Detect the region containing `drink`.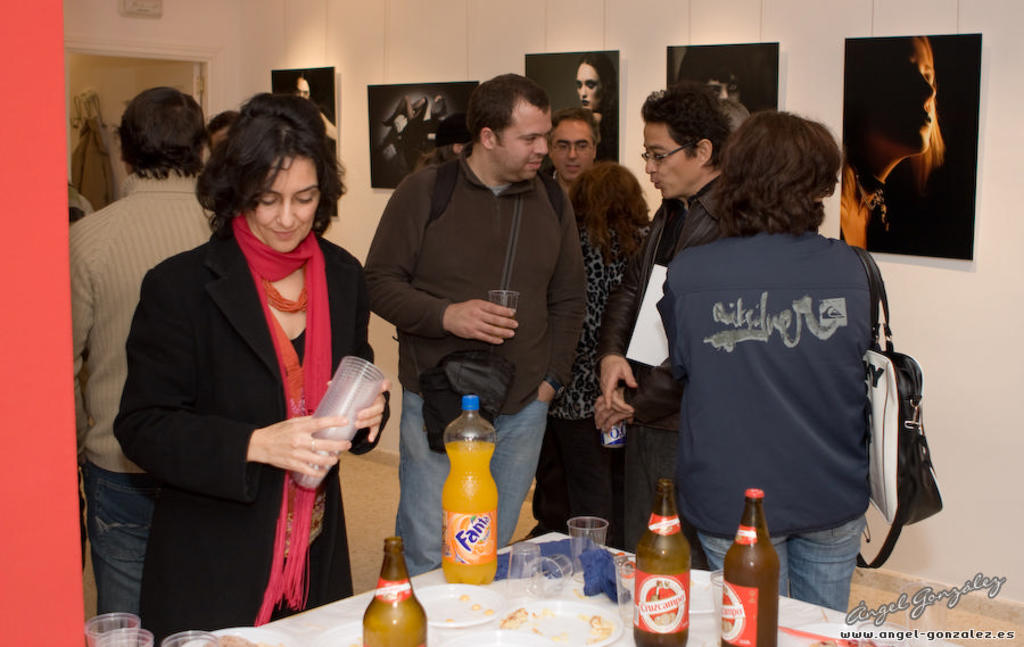
[727,504,794,632].
